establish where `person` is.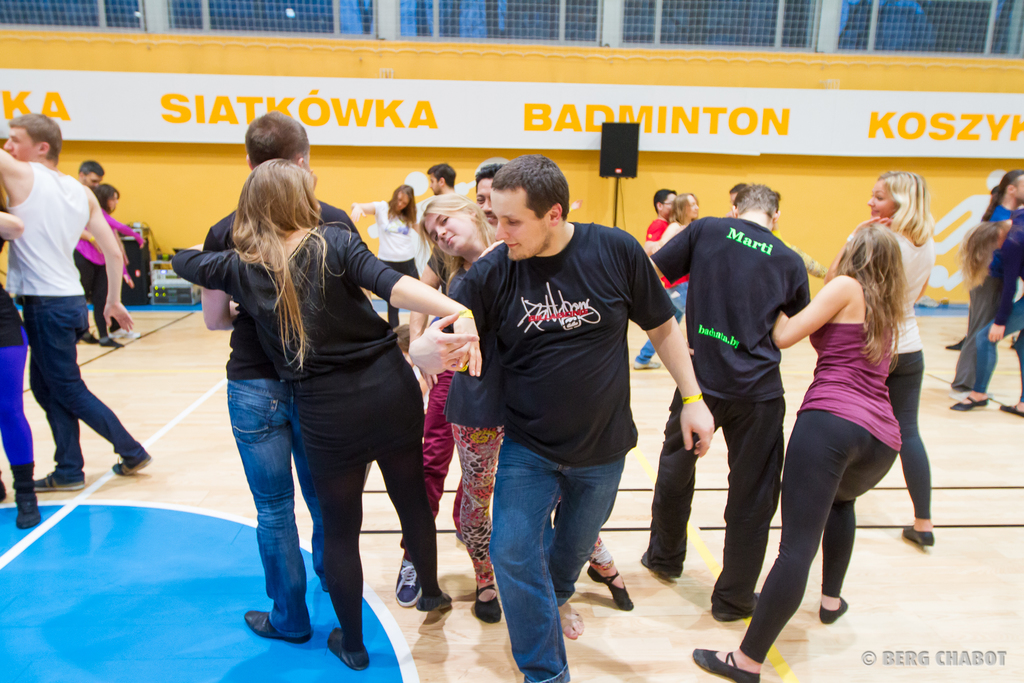
Established at pyautogui.locateOnScreen(638, 181, 814, 630).
